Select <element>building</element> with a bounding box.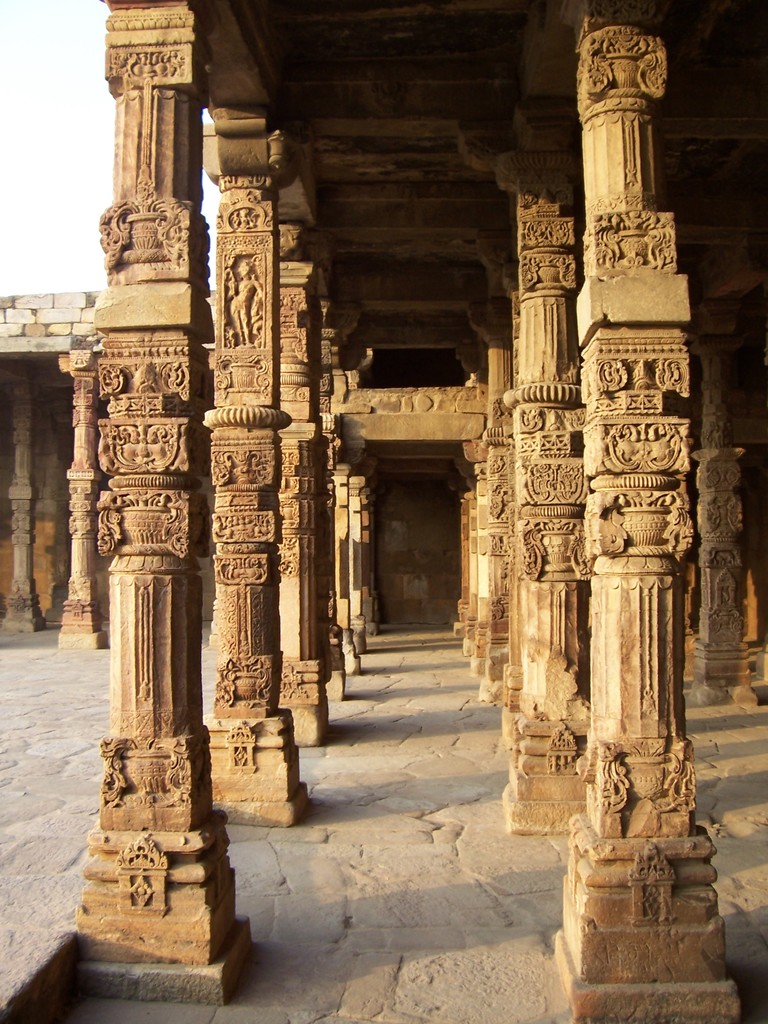
[0, 0, 767, 1023].
